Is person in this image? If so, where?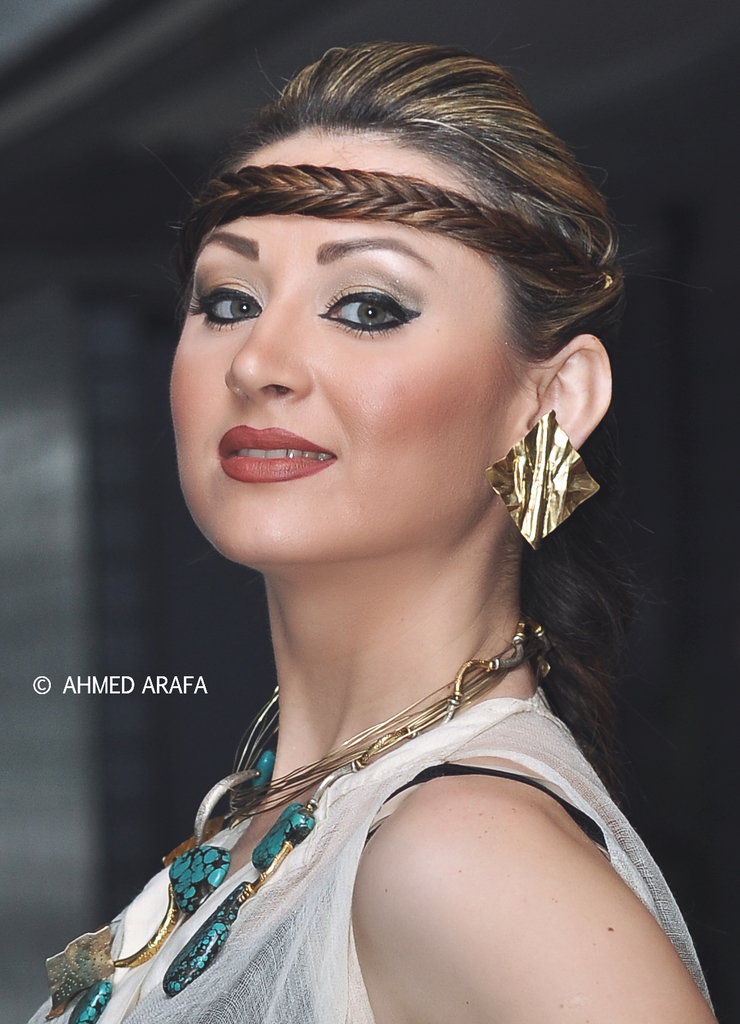
Yes, at [x1=22, y1=36, x2=737, y2=1023].
